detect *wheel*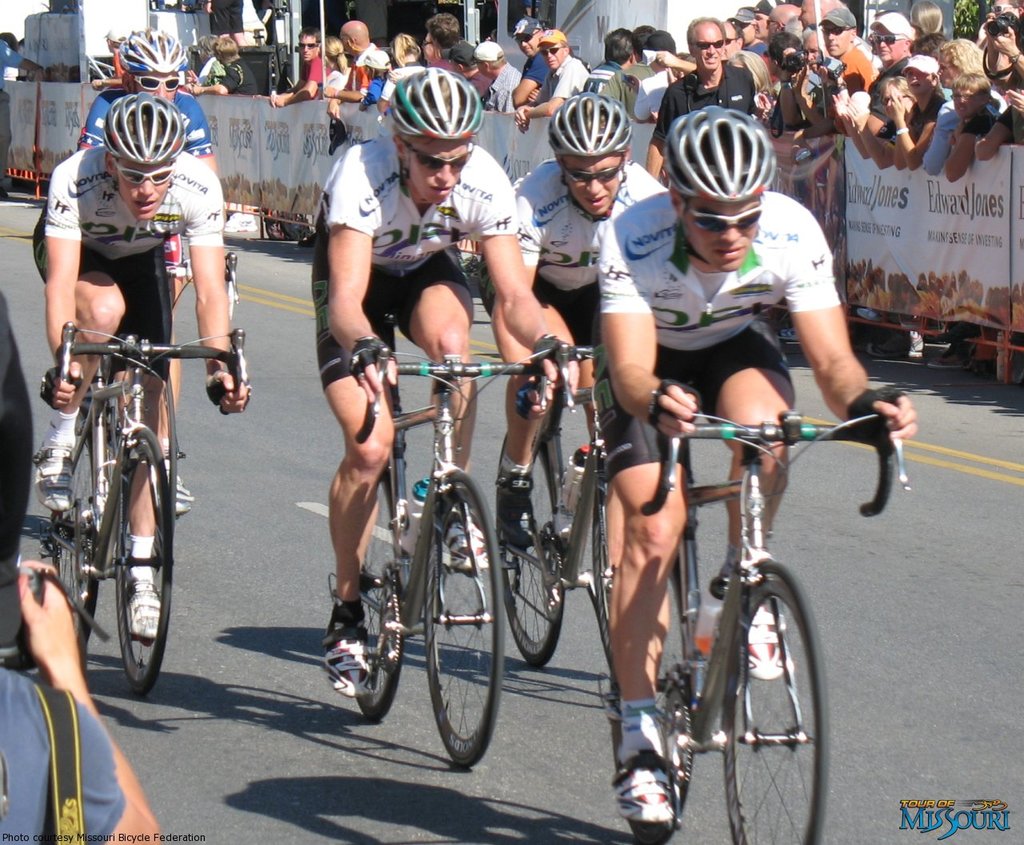
select_region(45, 422, 101, 667)
